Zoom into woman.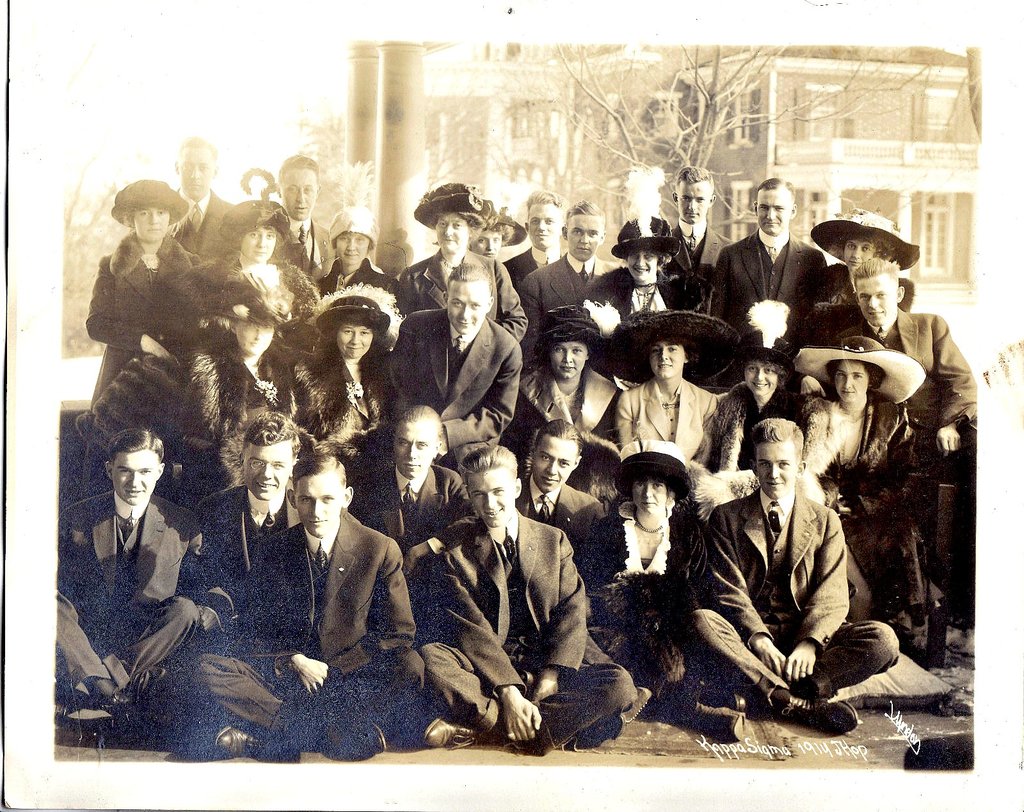
Zoom target: <box>588,246,706,322</box>.
